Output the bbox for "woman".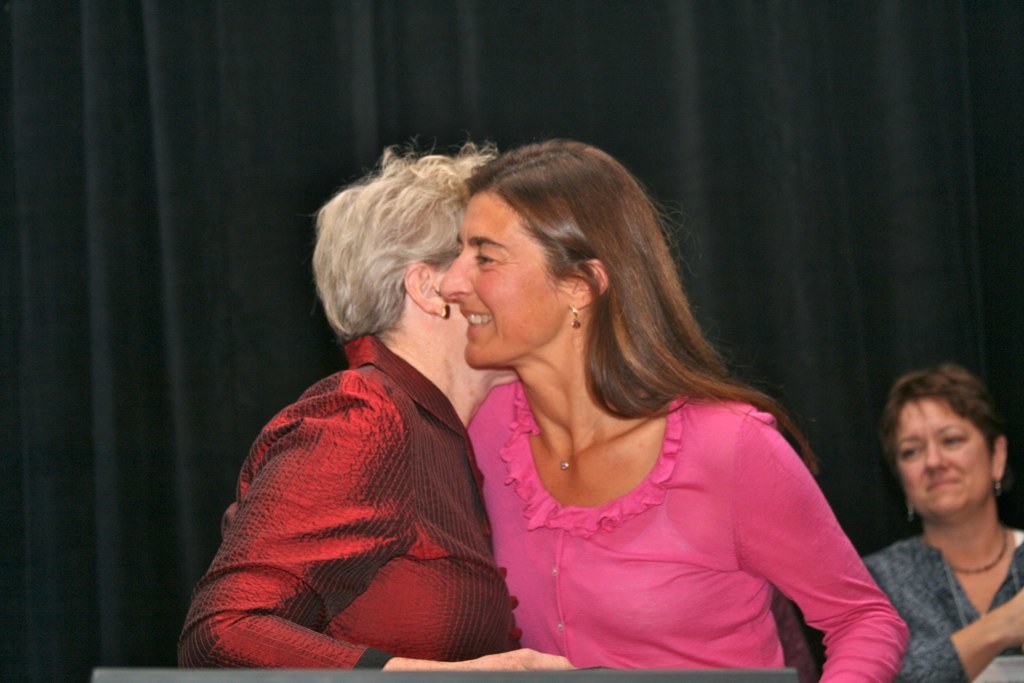
x1=176 y1=133 x2=574 y2=671.
